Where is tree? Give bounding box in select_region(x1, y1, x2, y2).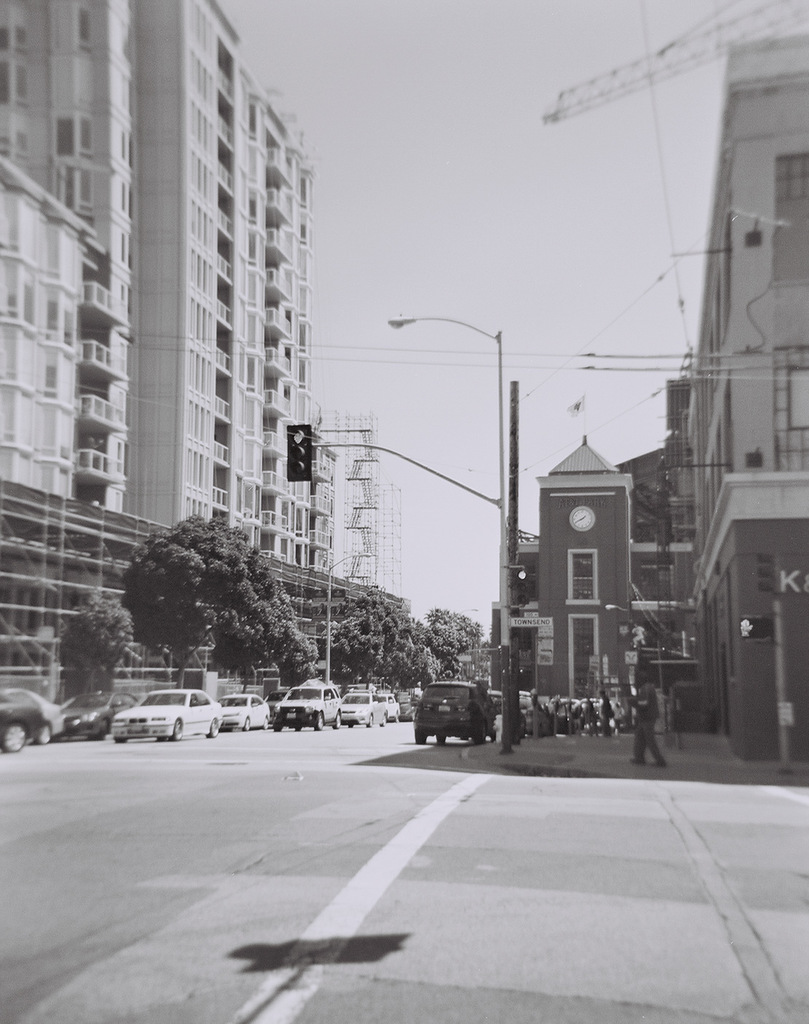
select_region(122, 512, 302, 696).
